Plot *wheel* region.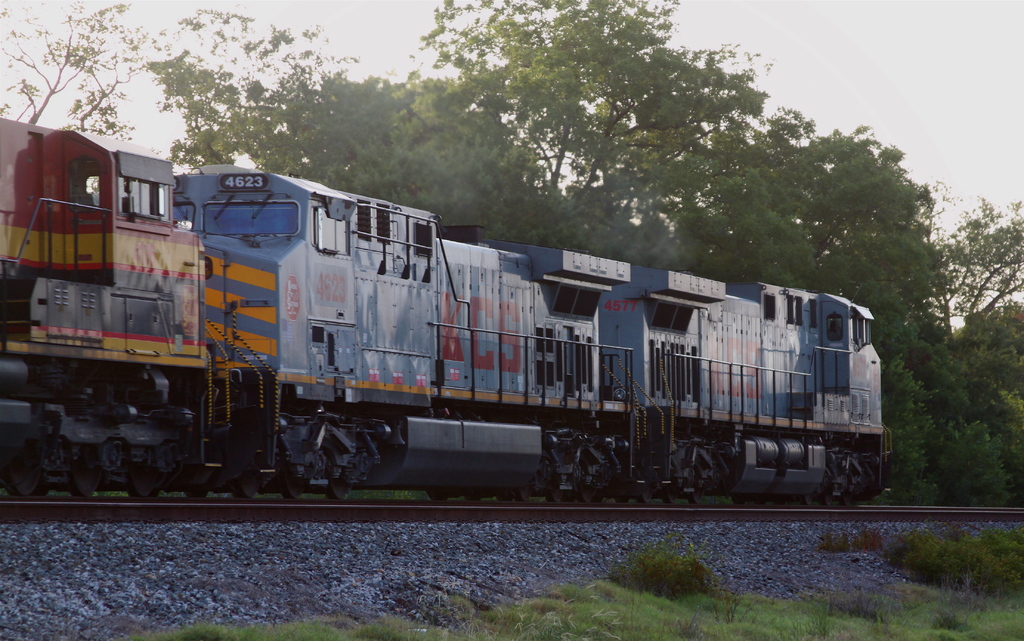
Plotted at [x1=232, y1=466, x2=260, y2=495].
